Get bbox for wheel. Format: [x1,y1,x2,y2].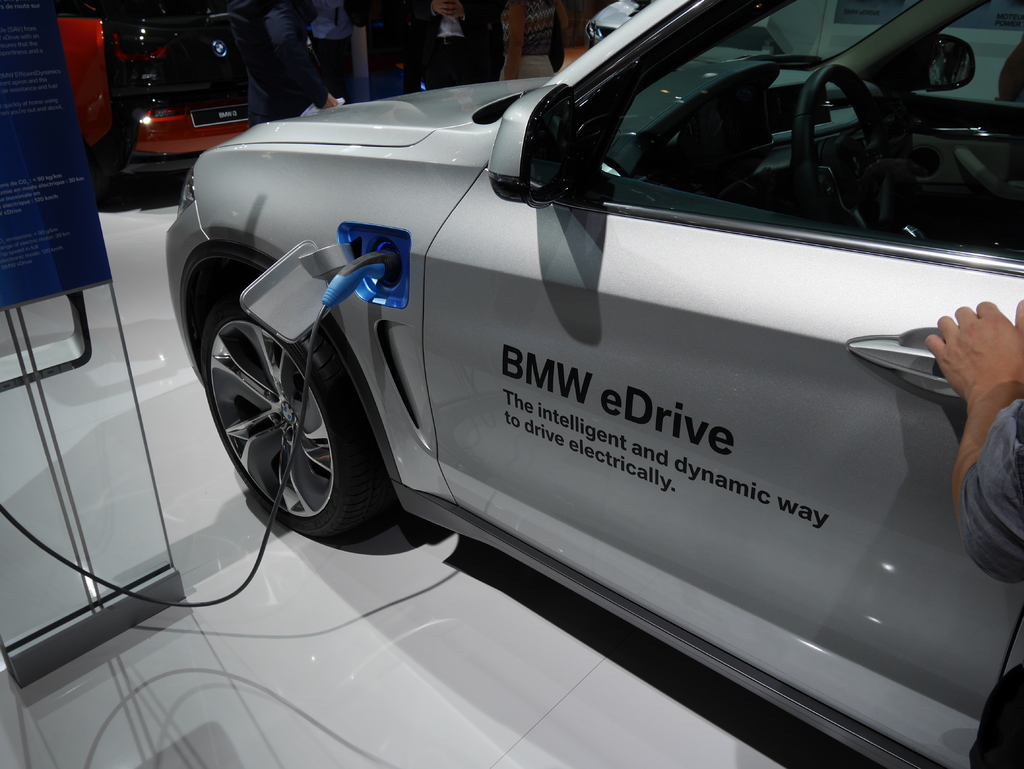
[206,297,356,531].
